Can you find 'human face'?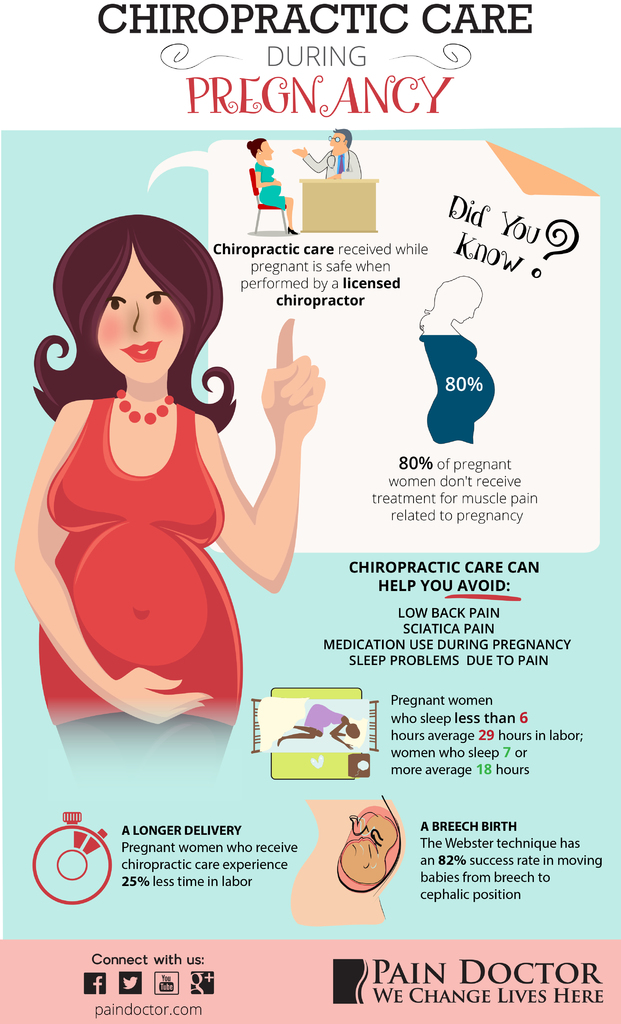
Yes, bounding box: [left=257, top=135, right=270, bottom=161].
